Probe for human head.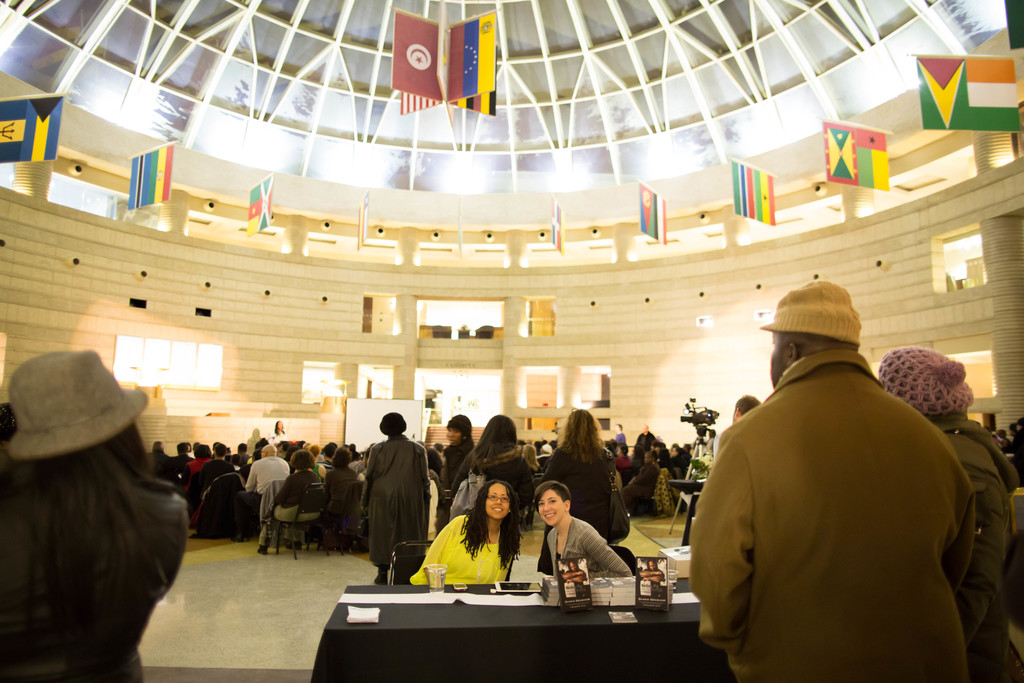
Probe result: bbox=[175, 441, 186, 454].
